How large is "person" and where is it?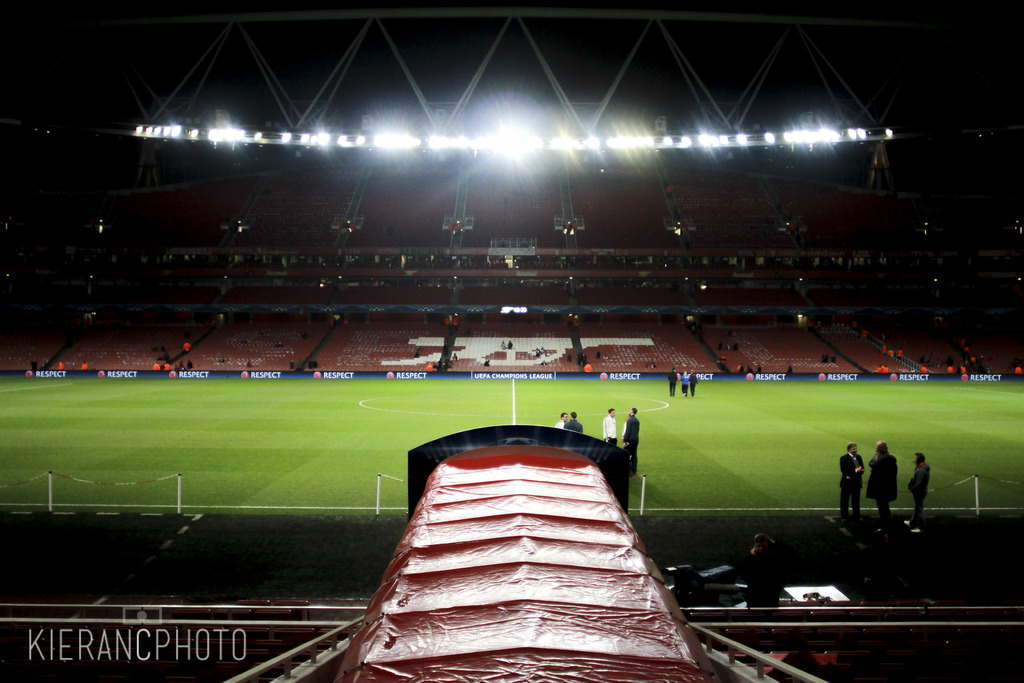
Bounding box: x1=668, y1=362, x2=676, y2=395.
